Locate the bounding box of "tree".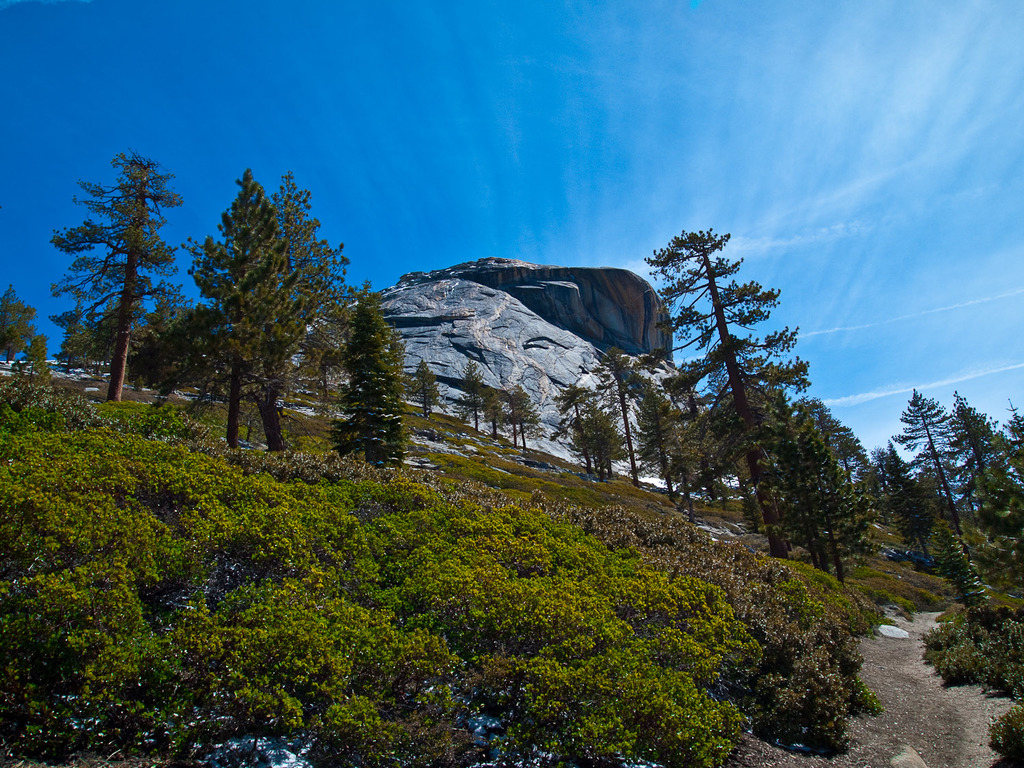
Bounding box: {"x1": 772, "y1": 393, "x2": 879, "y2": 580}.
